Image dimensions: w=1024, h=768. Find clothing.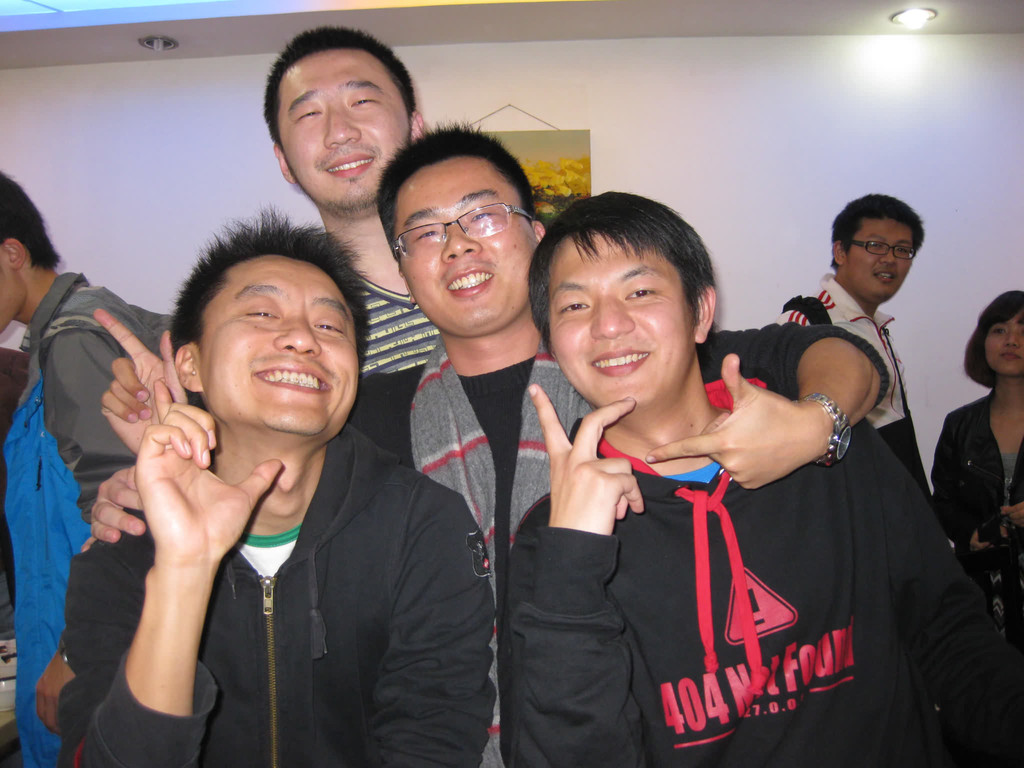
14, 264, 191, 767.
